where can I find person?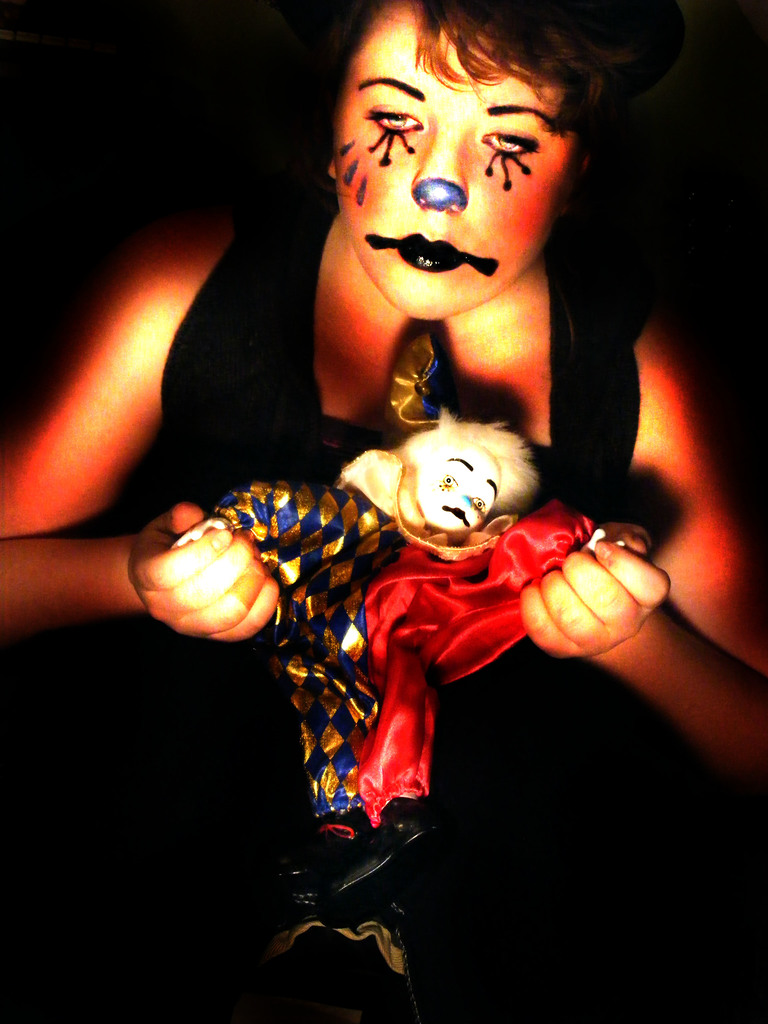
You can find it at locate(152, 409, 621, 925).
